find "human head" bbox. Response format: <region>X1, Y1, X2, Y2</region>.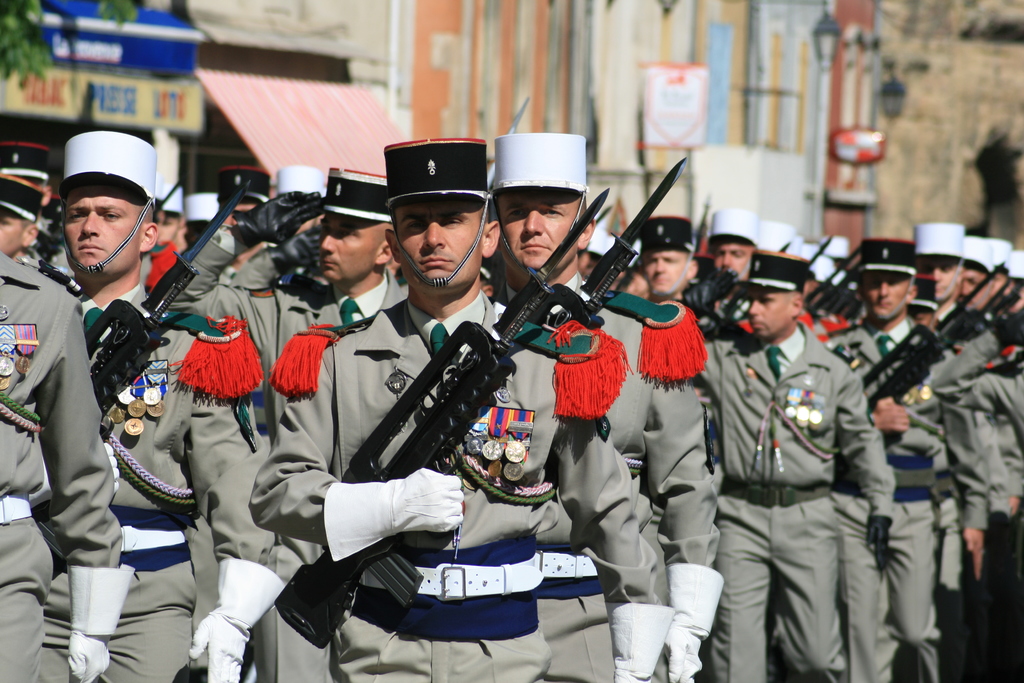
<region>914, 238, 964, 304</region>.
